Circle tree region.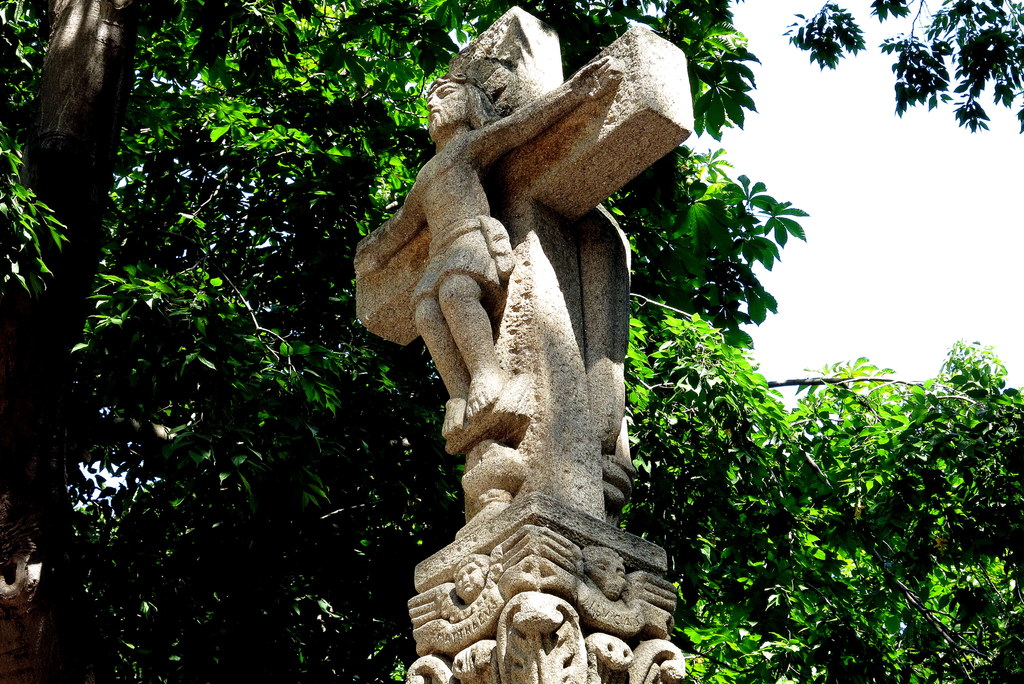
Region: pyautogui.locateOnScreen(0, 0, 1023, 683).
